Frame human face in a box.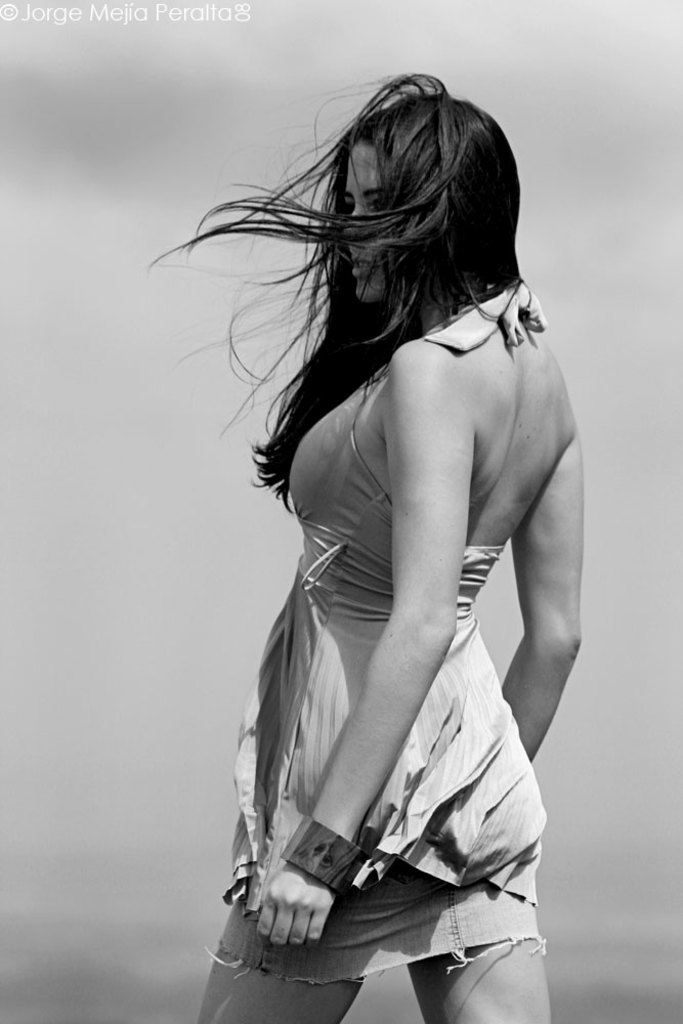
bbox=(335, 133, 394, 301).
